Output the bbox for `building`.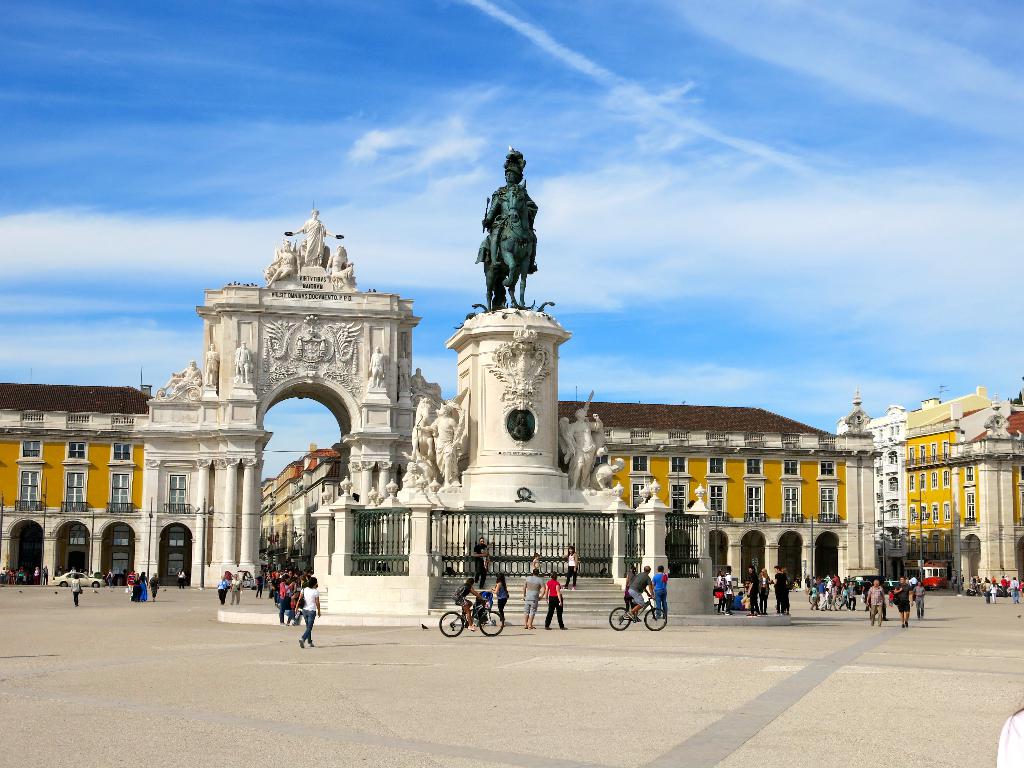
BBox(555, 405, 848, 573).
